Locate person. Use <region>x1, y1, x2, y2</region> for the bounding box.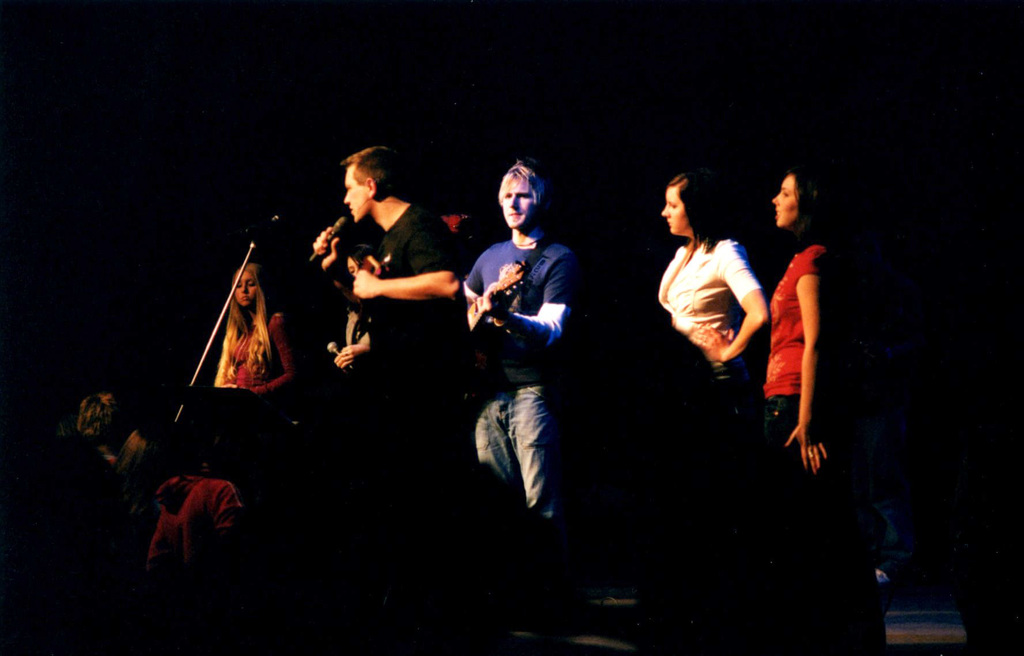
<region>655, 173, 770, 655</region>.
